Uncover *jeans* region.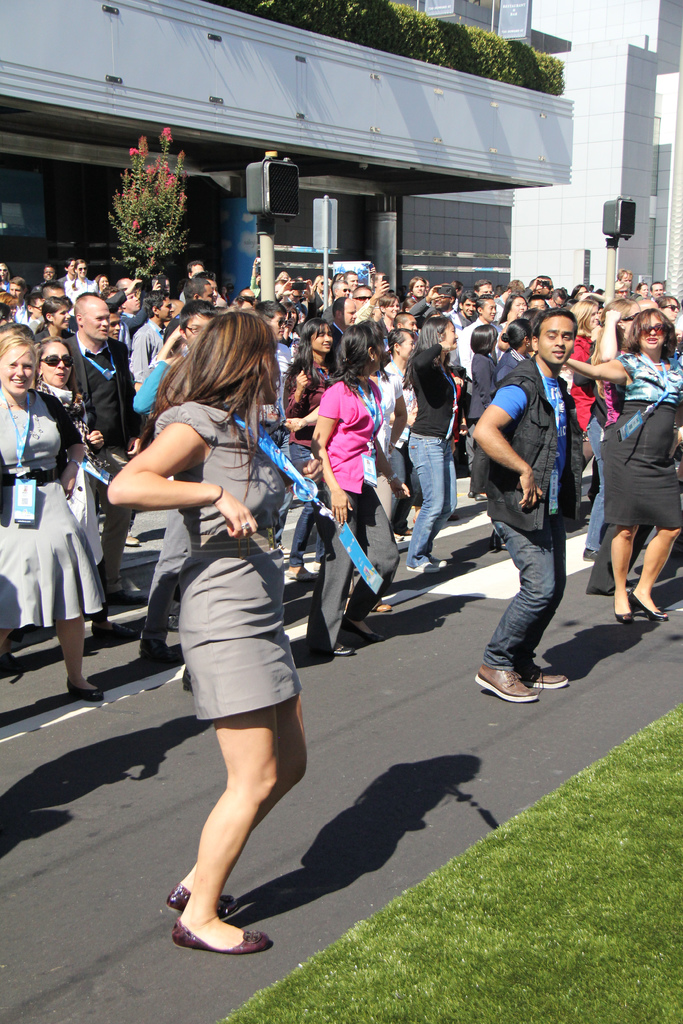
Uncovered: [493,481,586,701].
